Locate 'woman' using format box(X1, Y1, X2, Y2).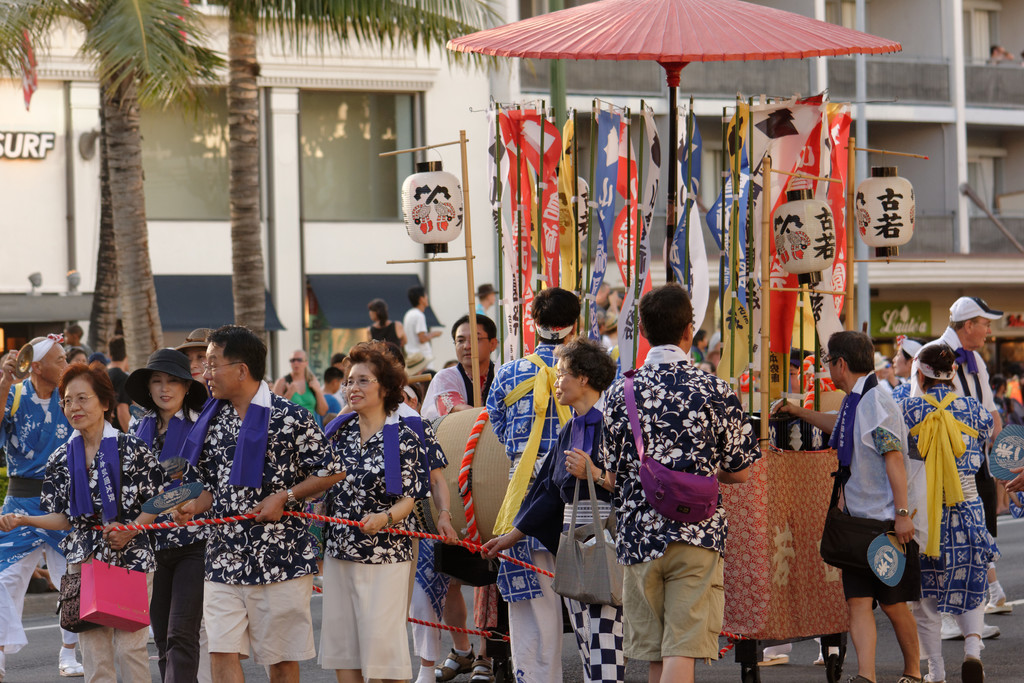
box(899, 342, 1001, 682).
